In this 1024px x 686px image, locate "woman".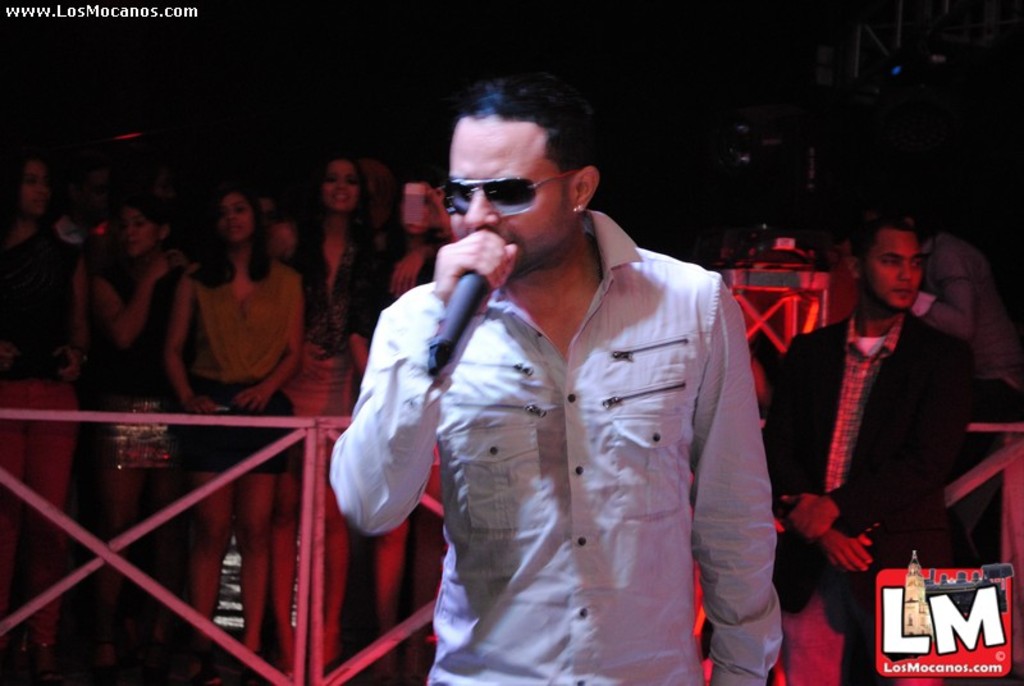
Bounding box: 83, 196, 191, 669.
